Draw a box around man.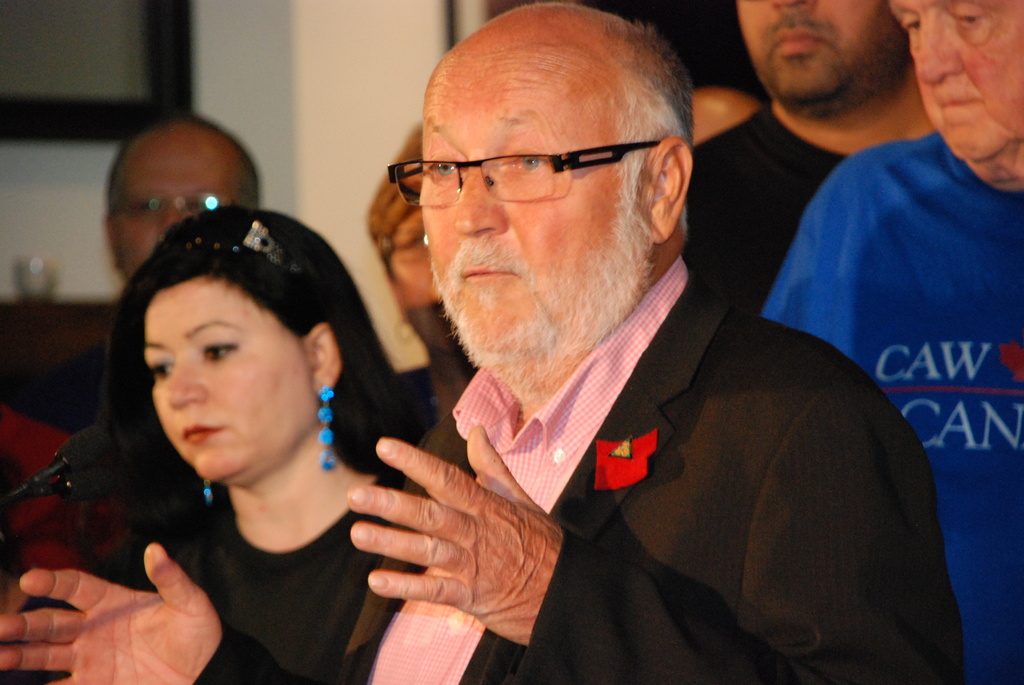
select_region(682, 0, 933, 315).
